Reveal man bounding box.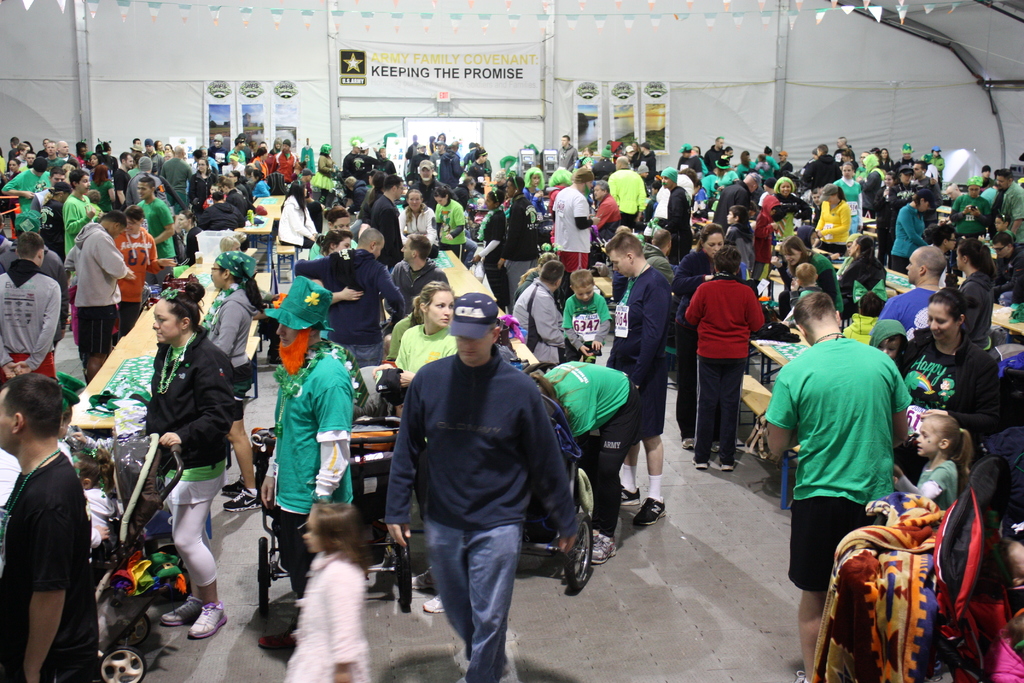
Revealed: bbox(116, 152, 133, 205).
